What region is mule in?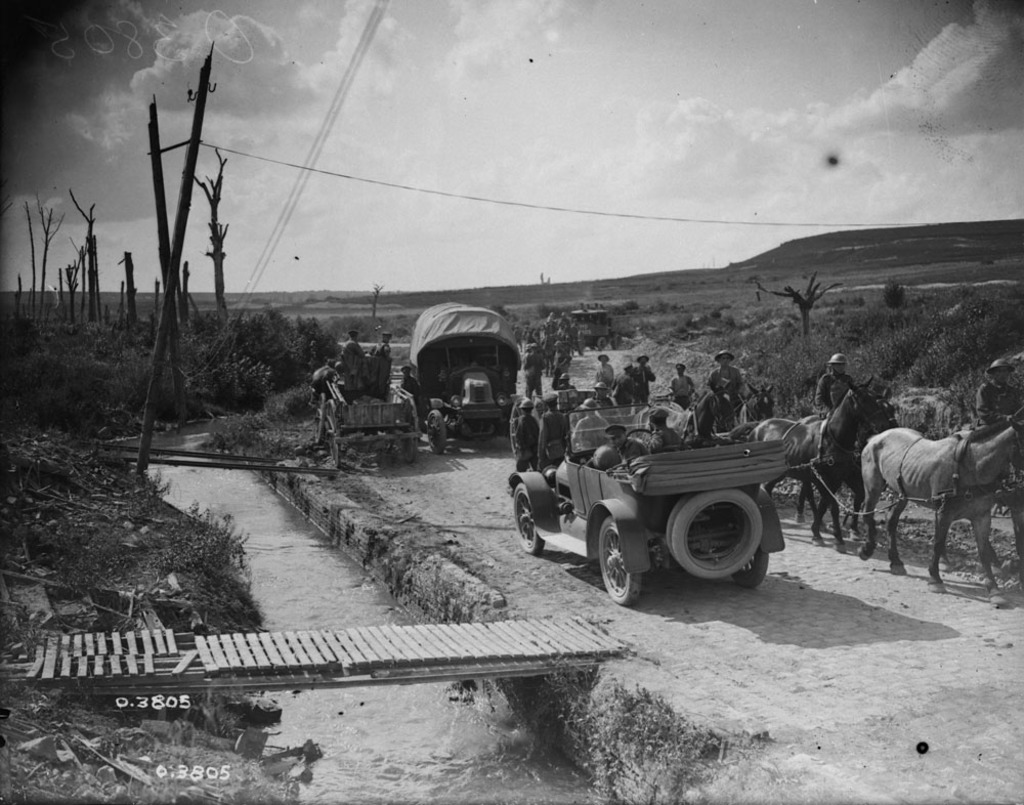
pyautogui.locateOnScreen(719, 388, 891, 549).
